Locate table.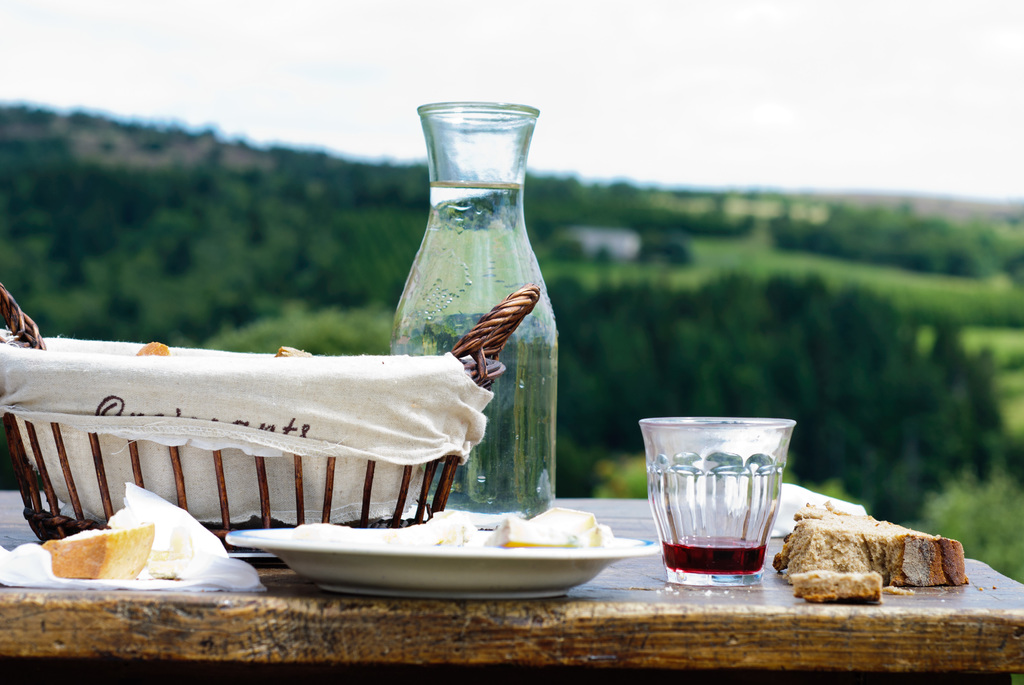
Bounding box: bbox(0, 496, 1023, 684).
